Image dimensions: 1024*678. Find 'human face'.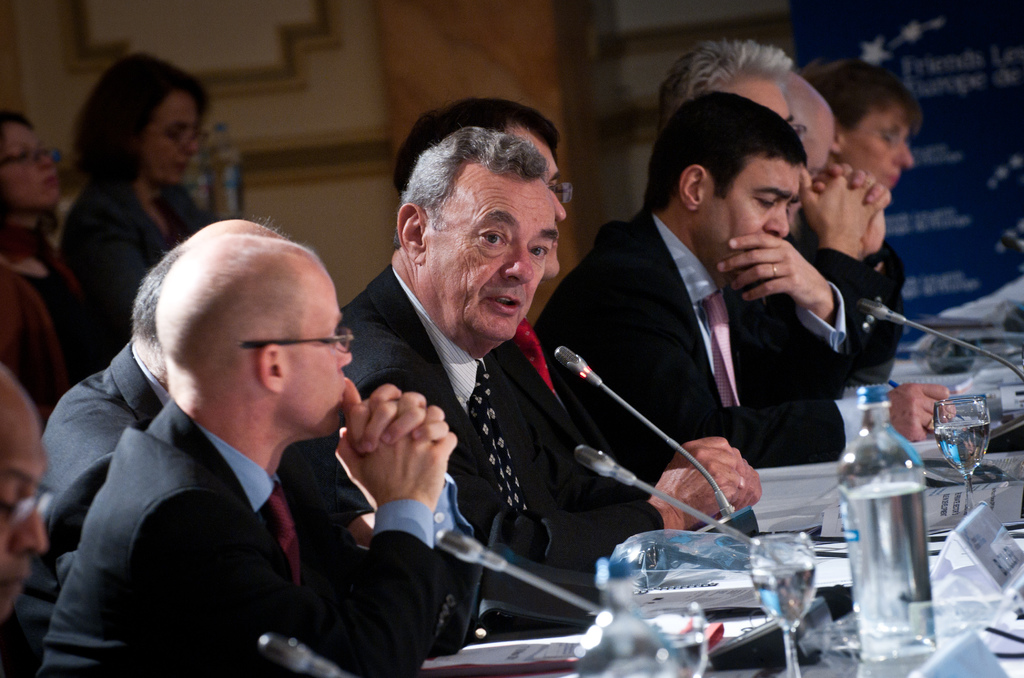
box=[0, 117, 61, 210].
